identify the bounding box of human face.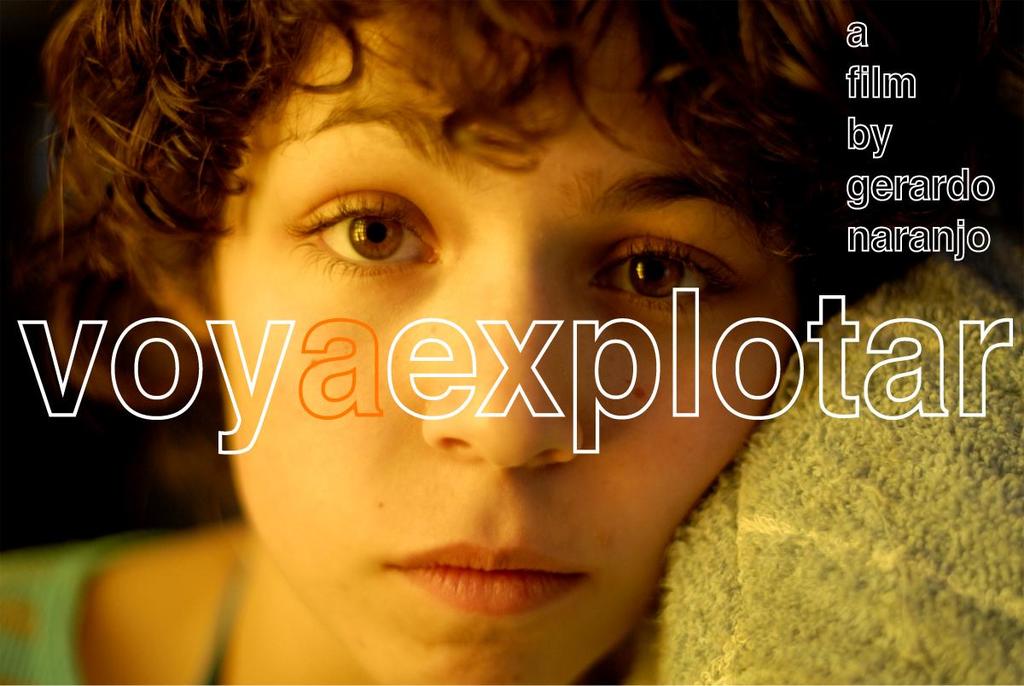
<region>226, 0, 794, 685</region>.
